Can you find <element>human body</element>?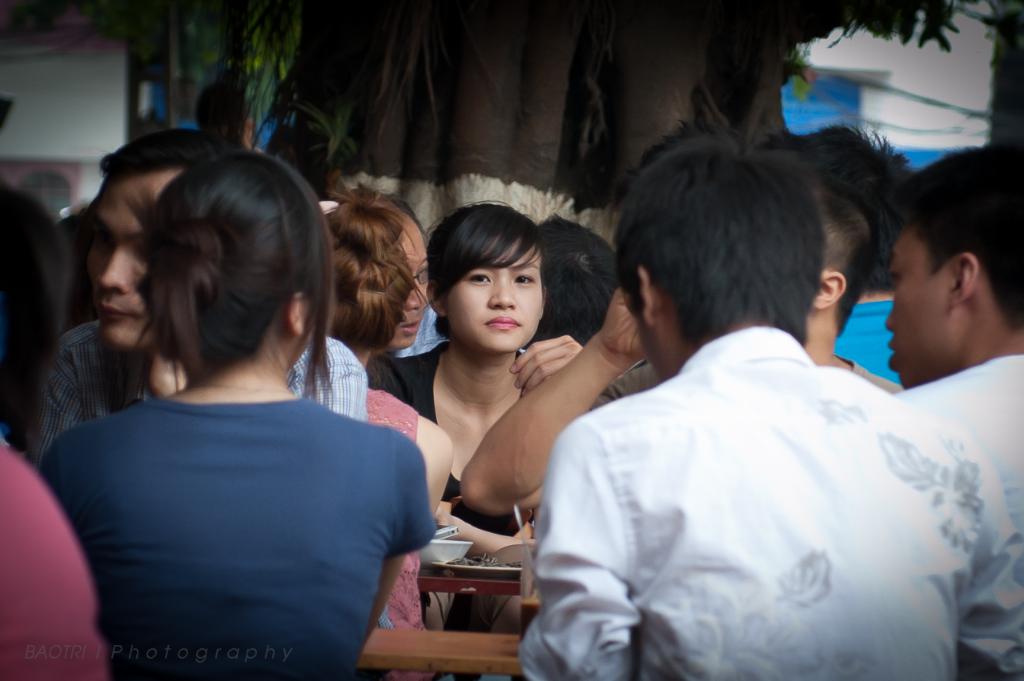
Yes, bounding box: <box>518,324,1023,680</box>.
